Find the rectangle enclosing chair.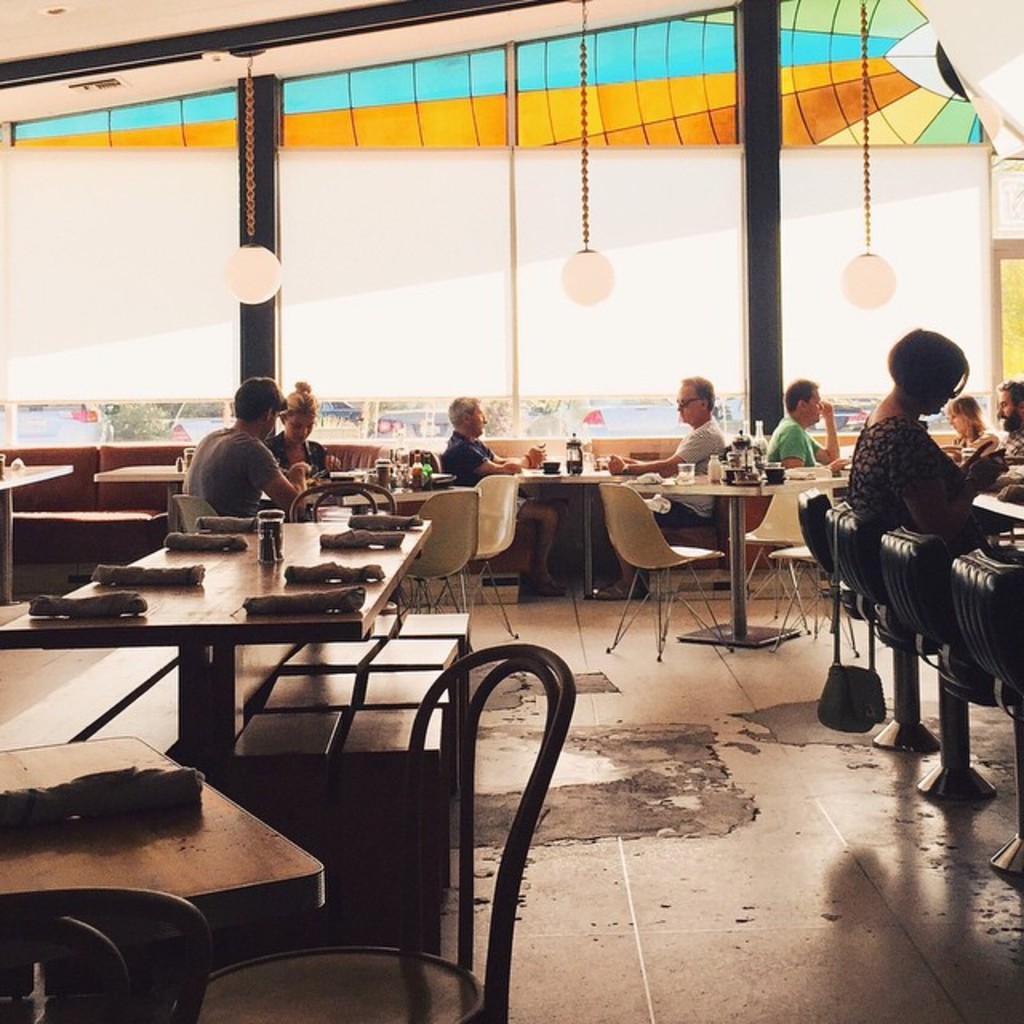
pyautogui.locateOnScreen(392, 477, 480, 630).
